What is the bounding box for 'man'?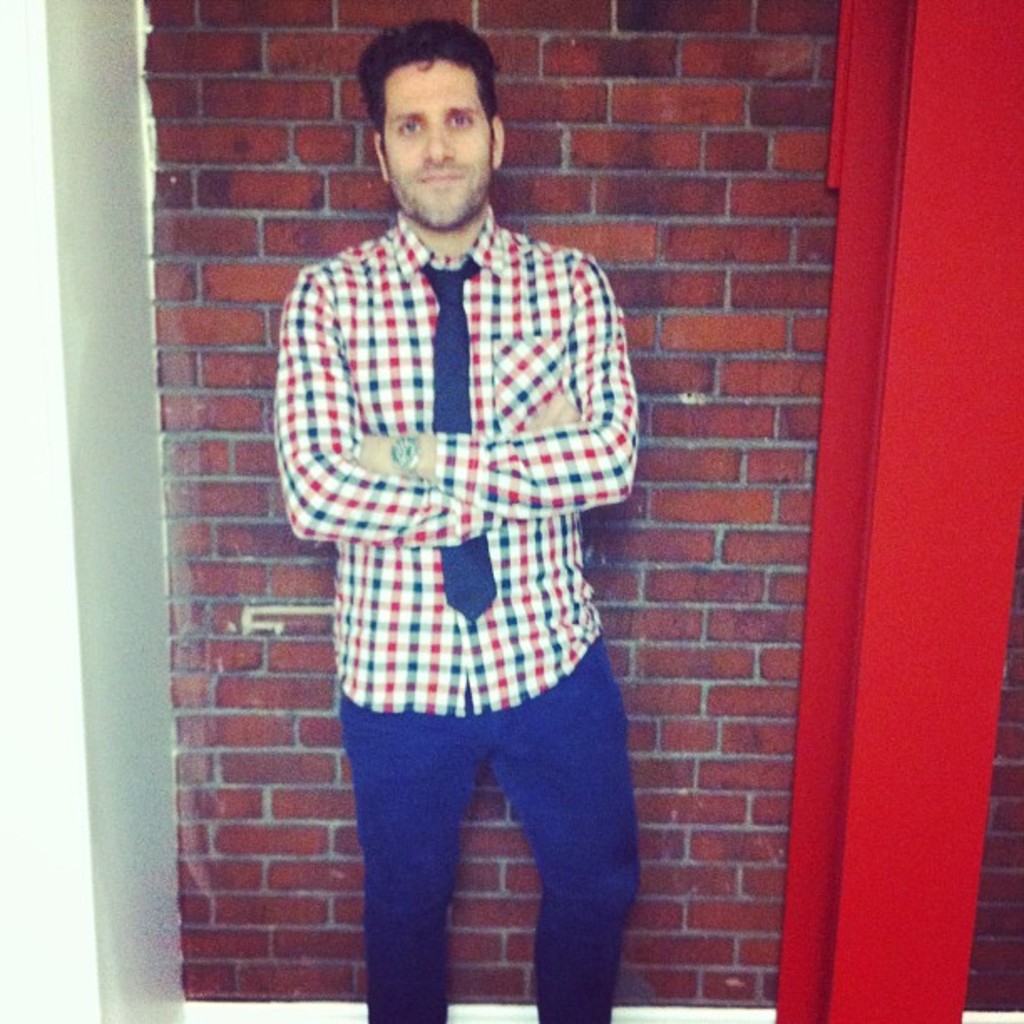
rect(249, 42, 674, 1002).
